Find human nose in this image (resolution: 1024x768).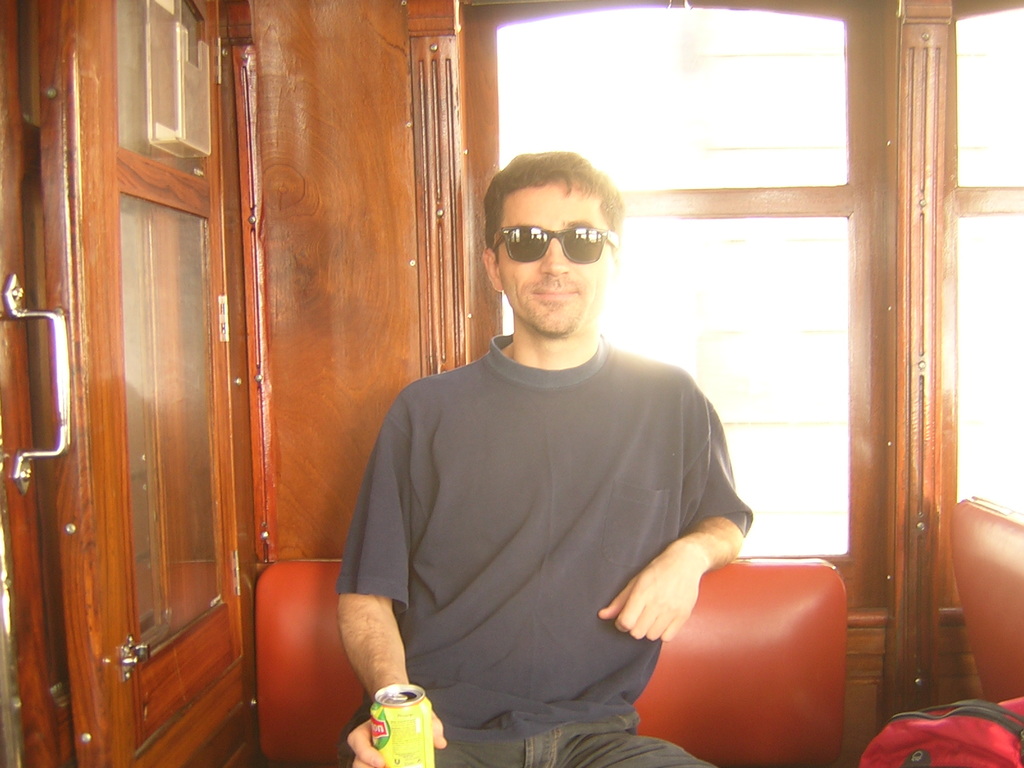
select_region(542, 235, 571, 276).
